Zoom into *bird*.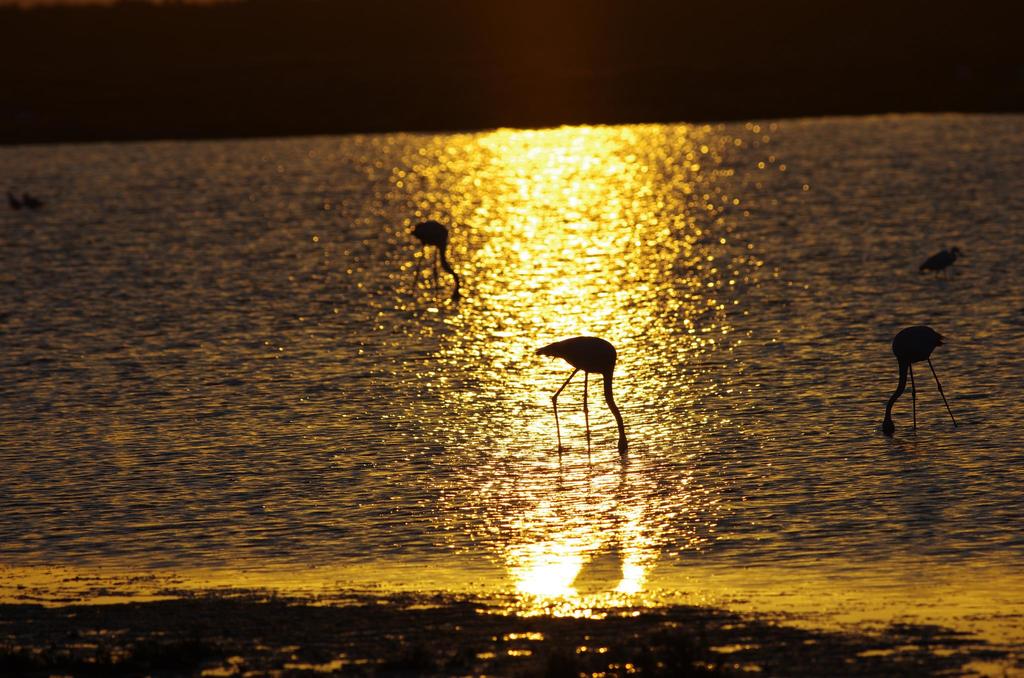
Zoom target: detection(538, 329, 648, 477).
